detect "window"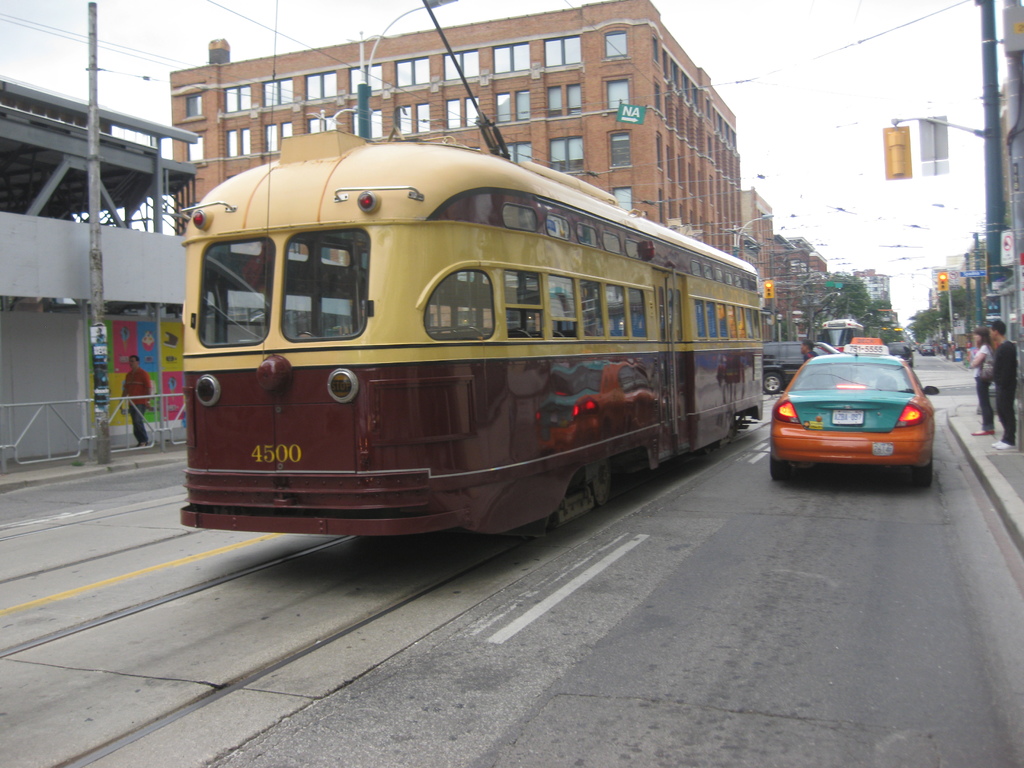
left=347, top=64, right=382, bottom=83
